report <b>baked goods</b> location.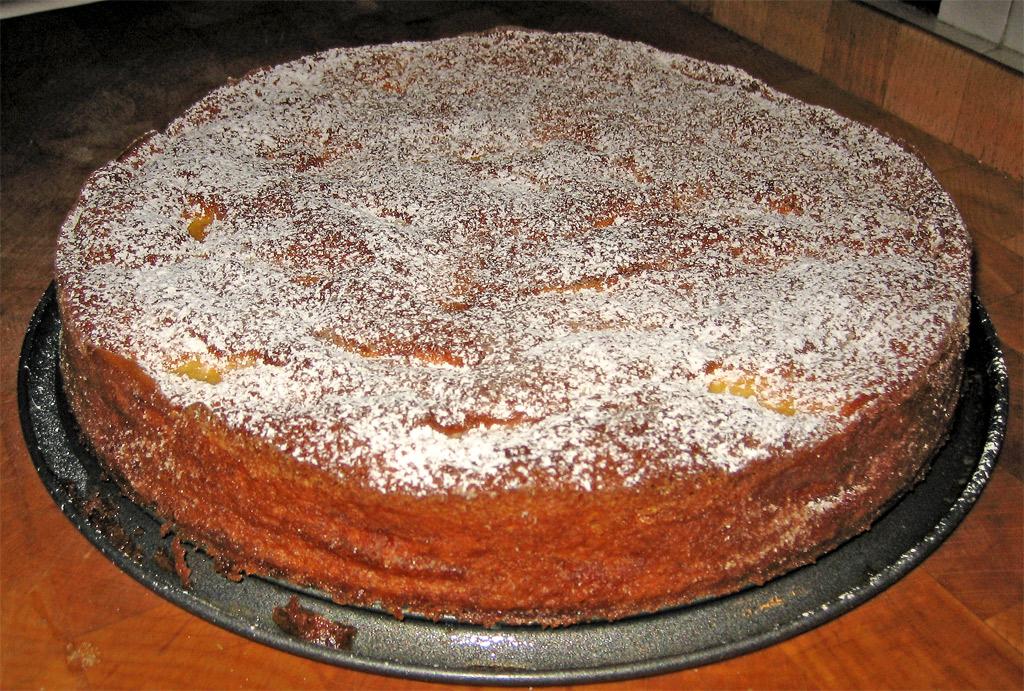
Report: {"left": 44, "top": 15, "right": 976, "bottom": 633}.
